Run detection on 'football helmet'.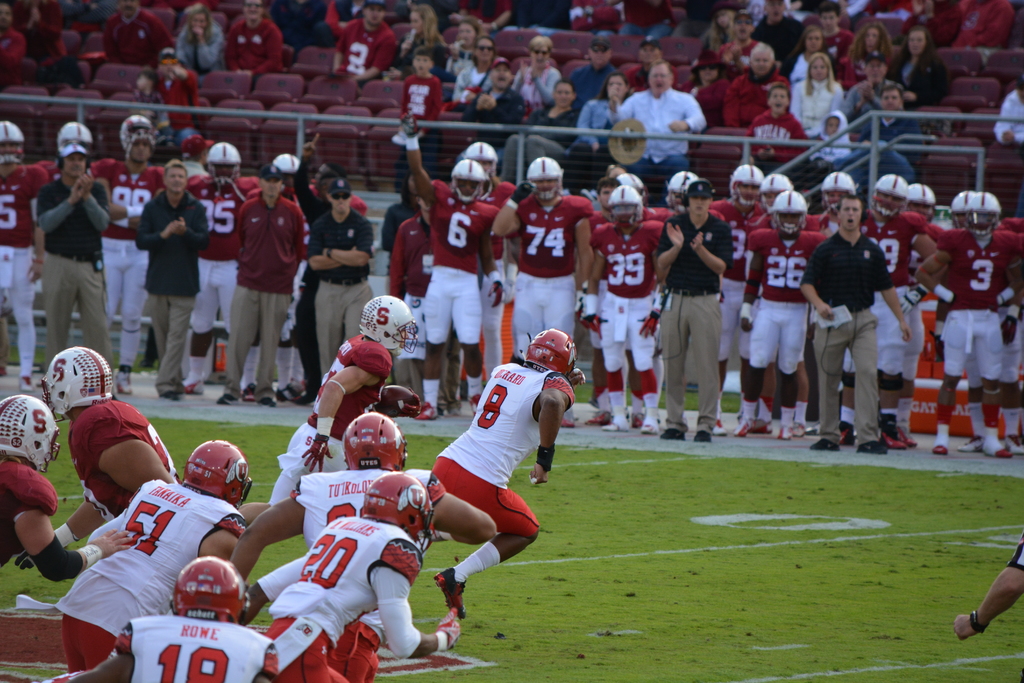
Result: <box>966,190,1002,241</box>.
